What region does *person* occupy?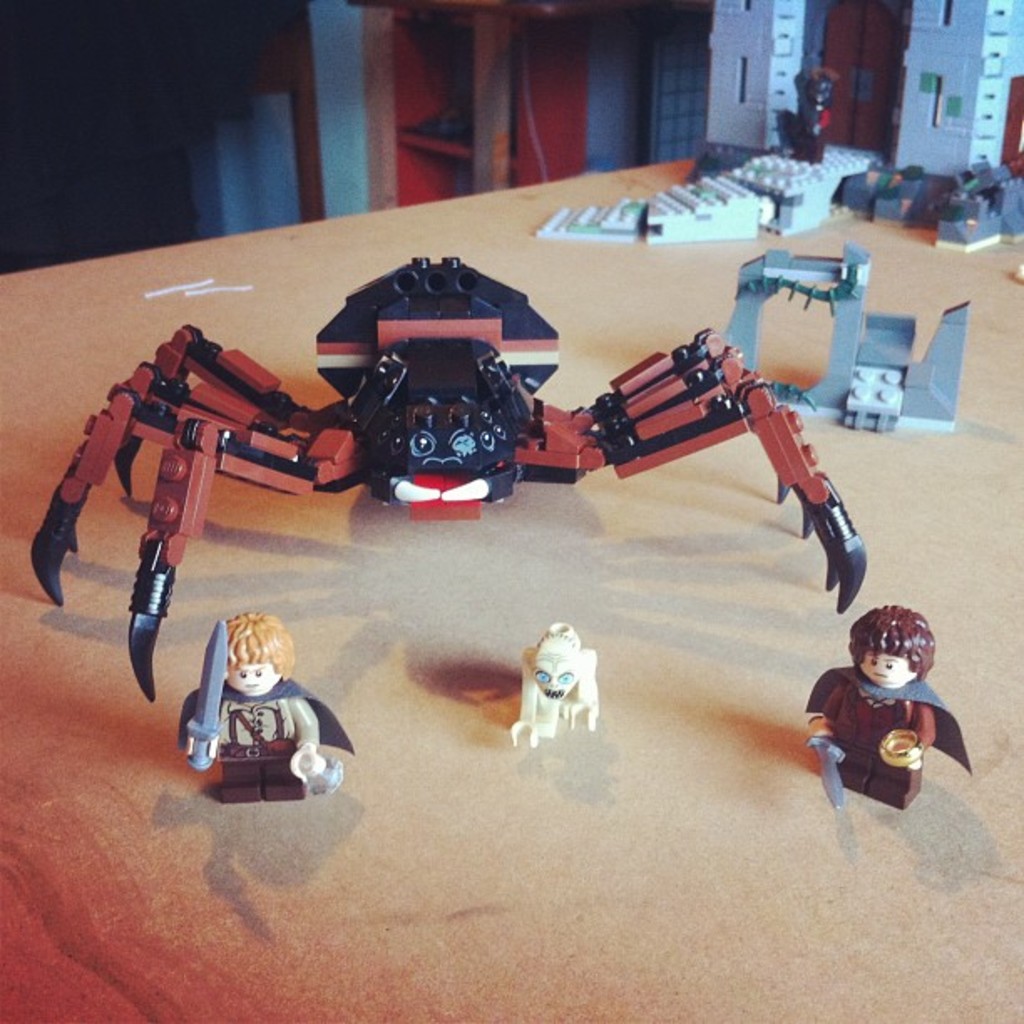
l=176, t=607, r=356, b=803.
